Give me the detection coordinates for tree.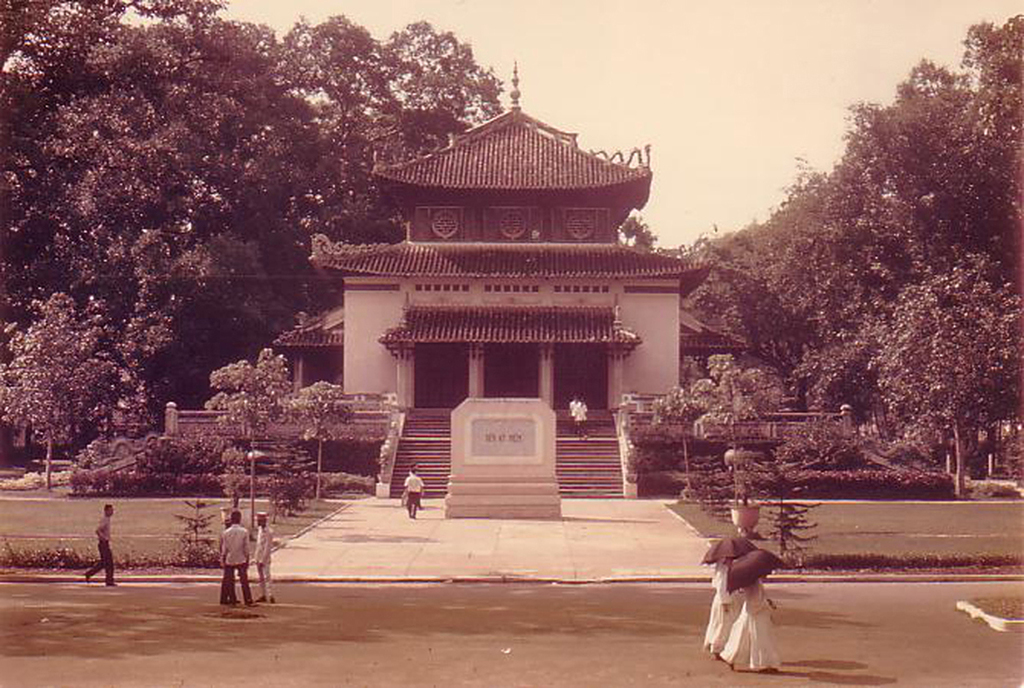
left=864, top=248, right=1023, bottom=499.
